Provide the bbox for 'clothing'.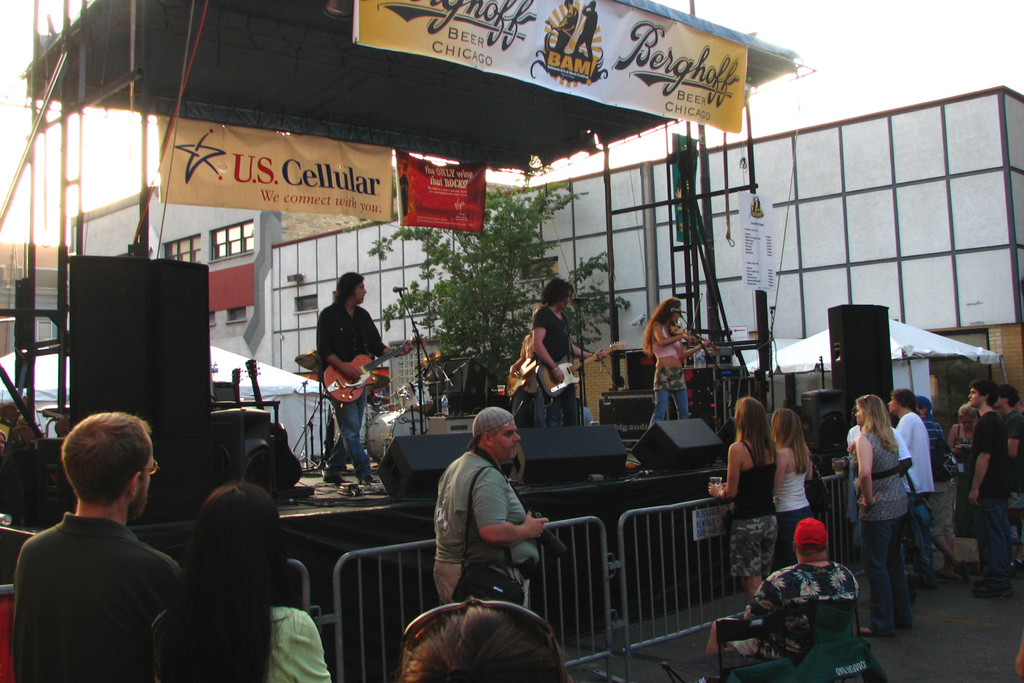
bbox(1001, 408, 1023, 548).
